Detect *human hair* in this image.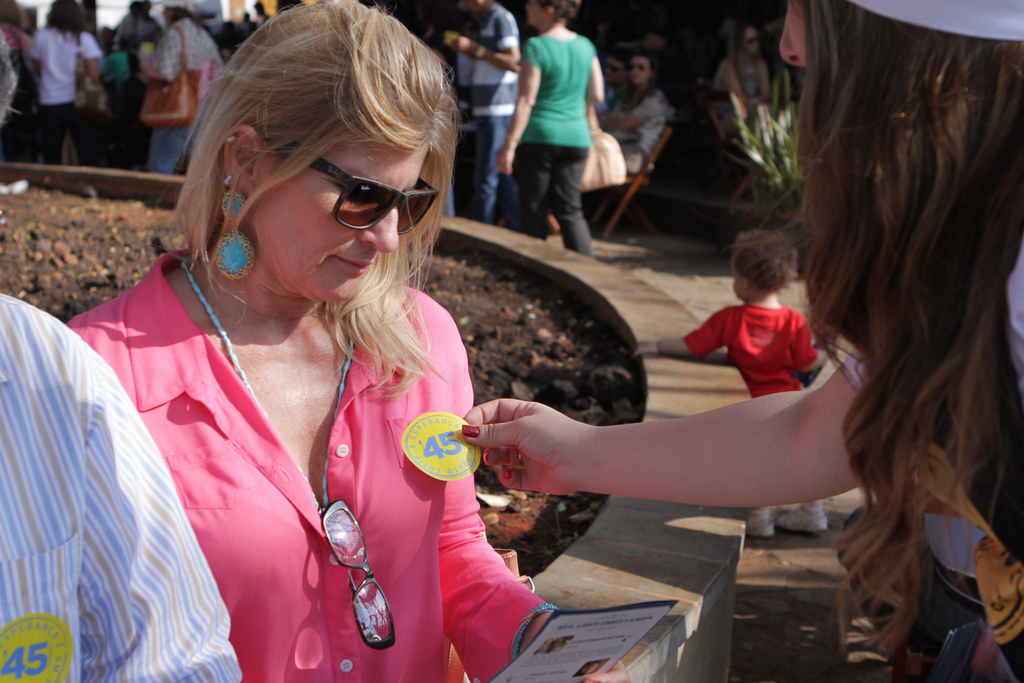
Detection: l=607, t=49, r=627, b=68.
